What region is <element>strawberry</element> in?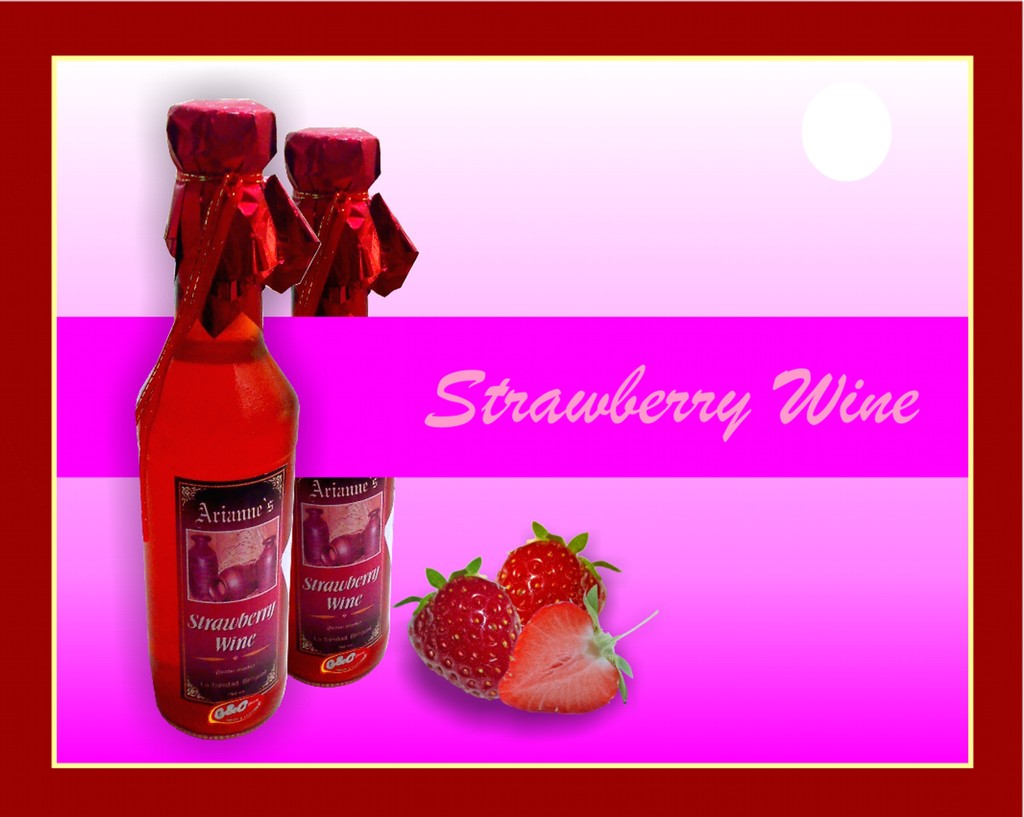
[494, 542, 601, 625].
